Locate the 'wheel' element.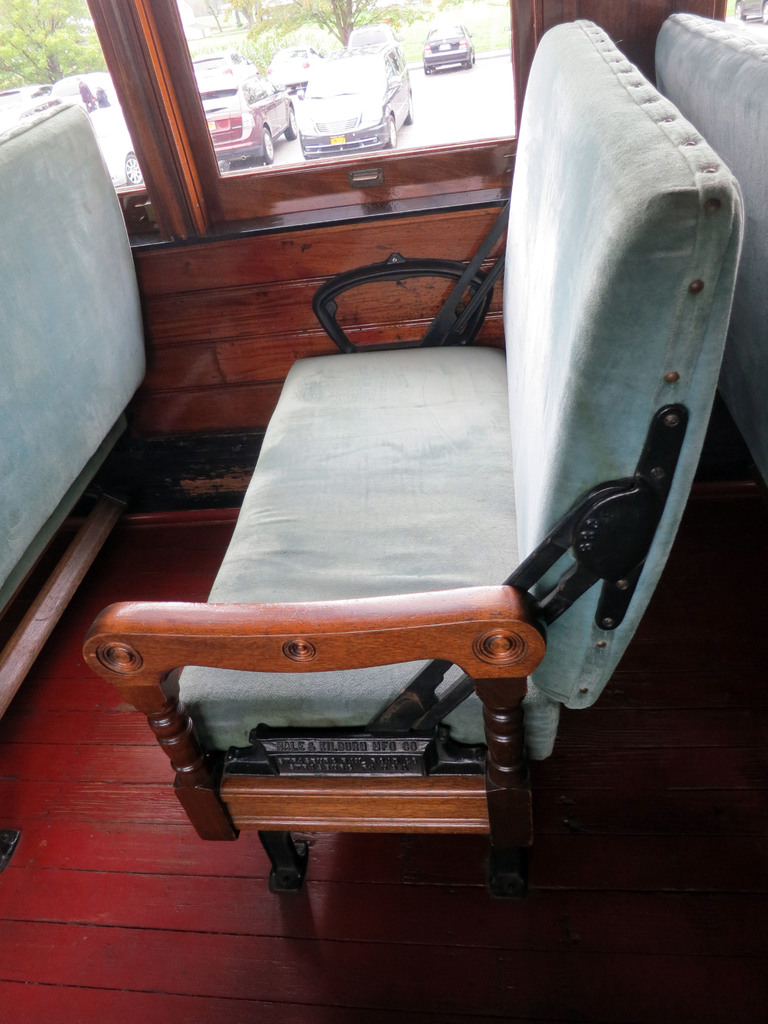
Element bbox: <bbox>387, 118, 397, 149</bbox>.
